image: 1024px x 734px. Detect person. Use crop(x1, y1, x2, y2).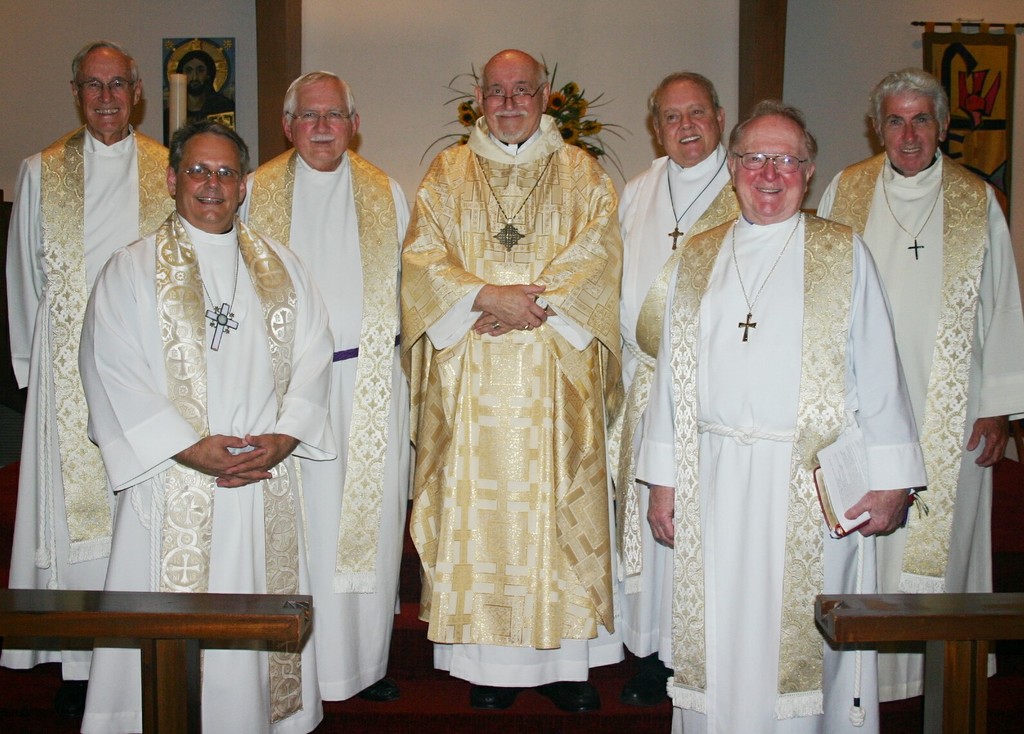
crop(82, 125, 315, 733).
